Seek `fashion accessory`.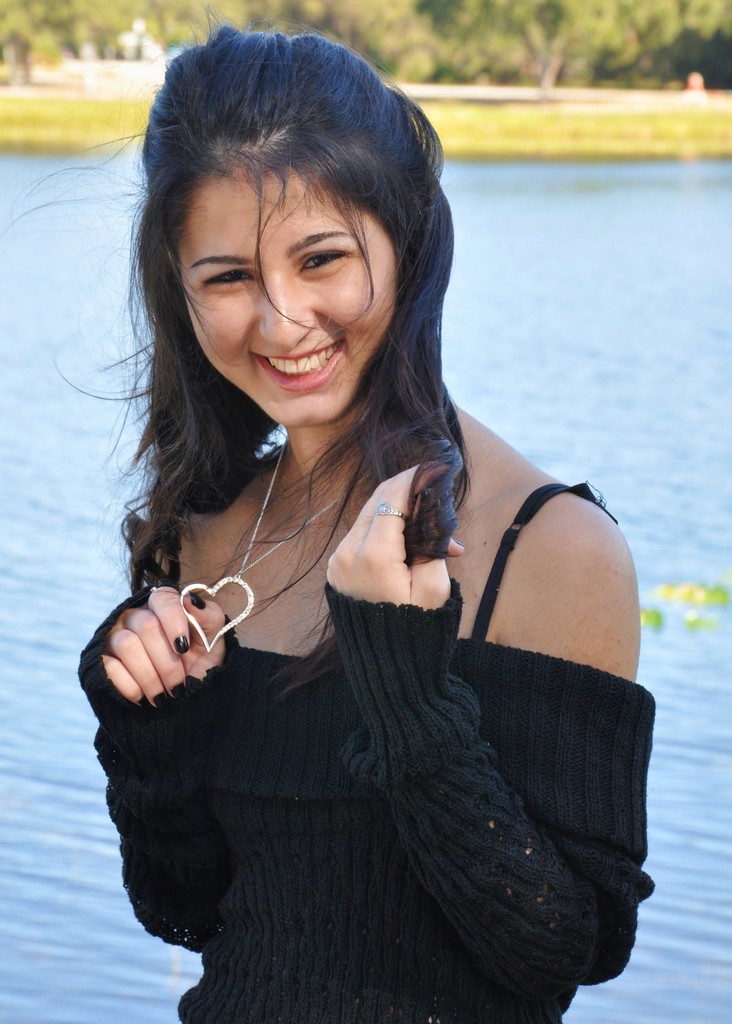
rect(175, 431, 371, 648).
